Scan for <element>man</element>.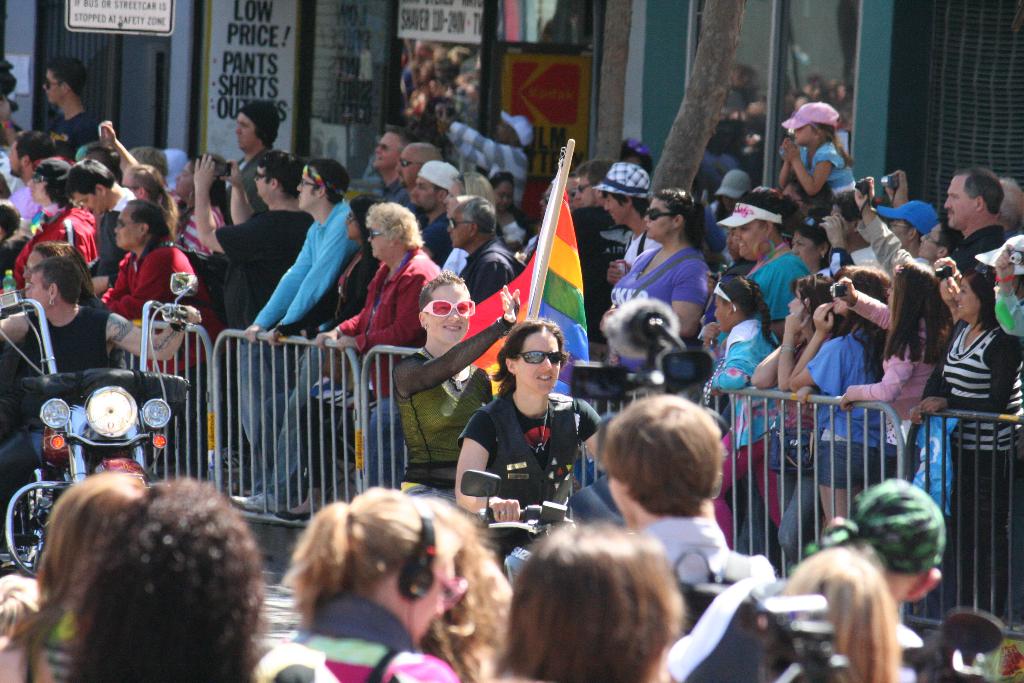
Scan result: x1=995, y1=174, x2=1023, y2=238.
